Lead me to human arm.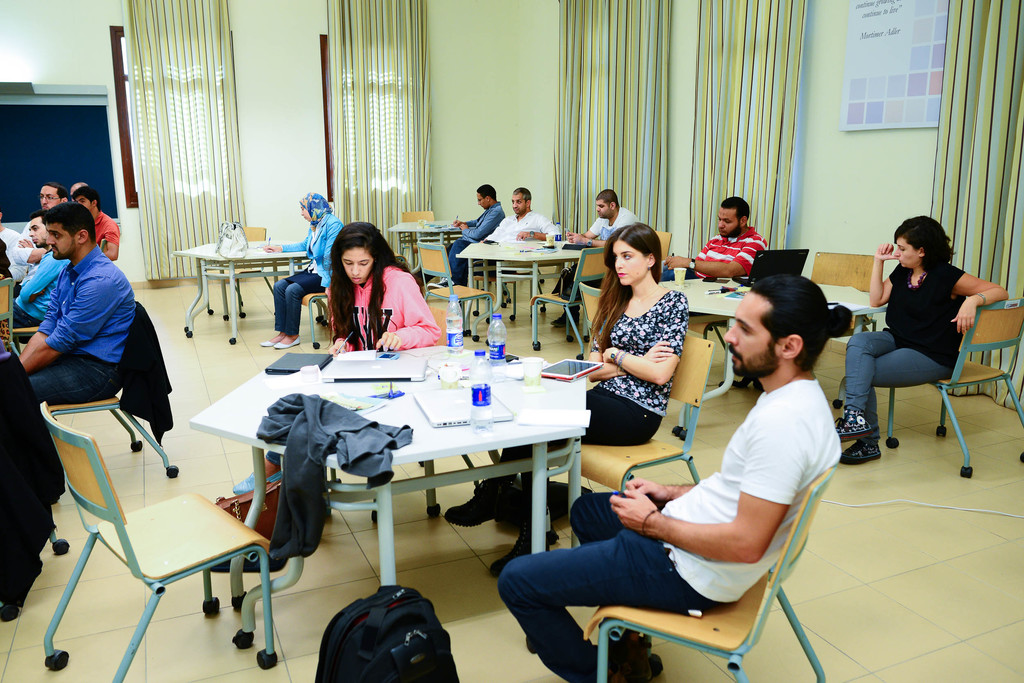
Lead to [328,281,355,352].
